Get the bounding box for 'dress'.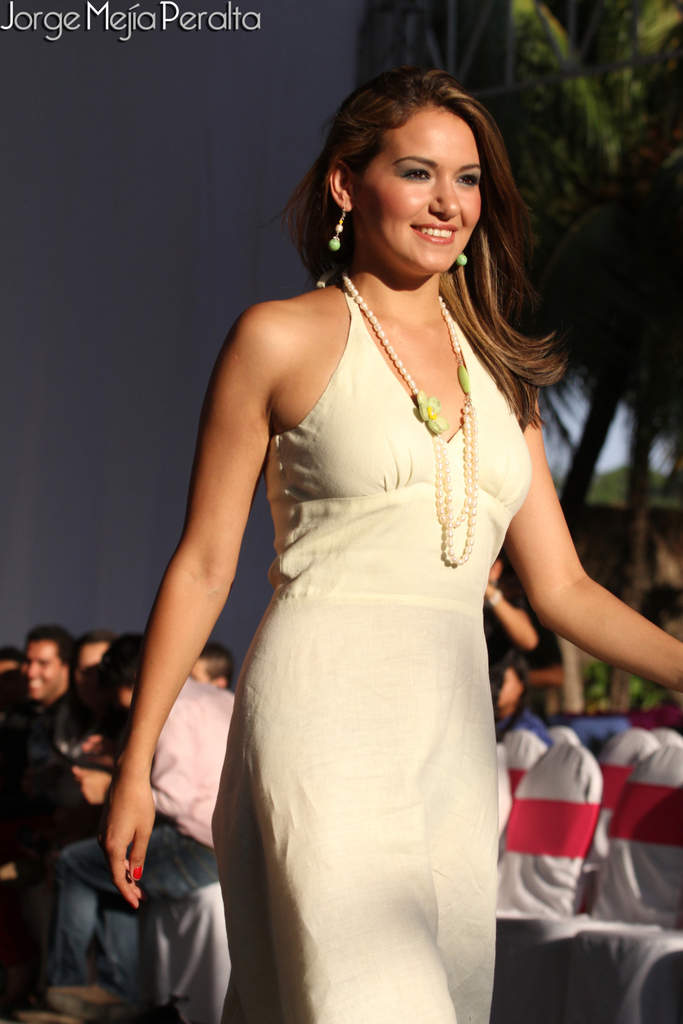
<region>211, 281, 530, 1023</region>.
